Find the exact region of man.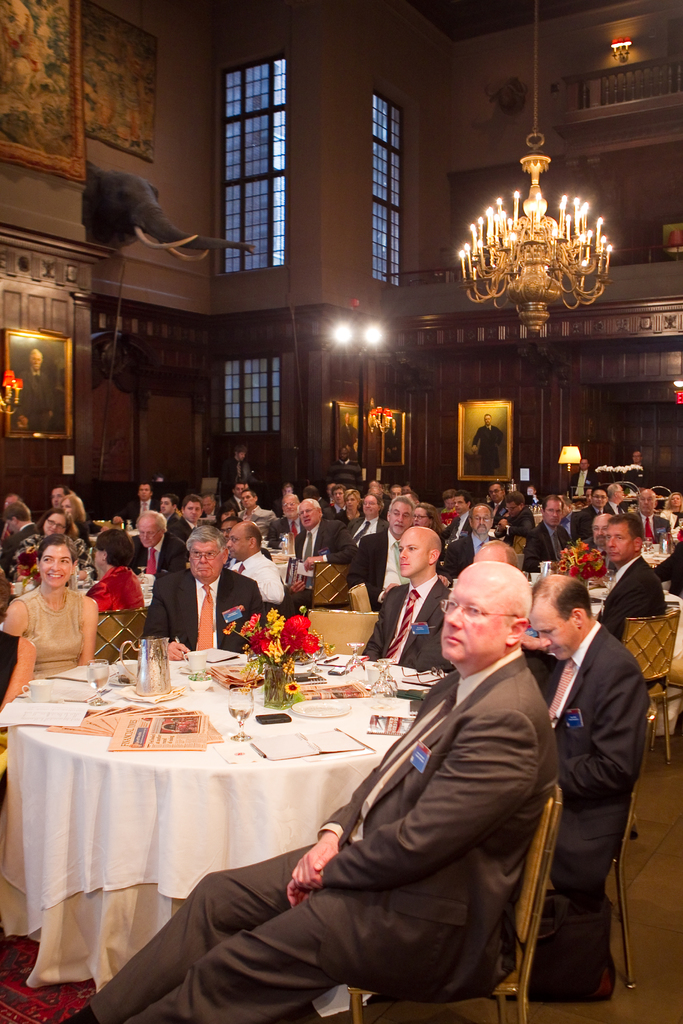
Exact region: locate(607, 508, 662, 643).
